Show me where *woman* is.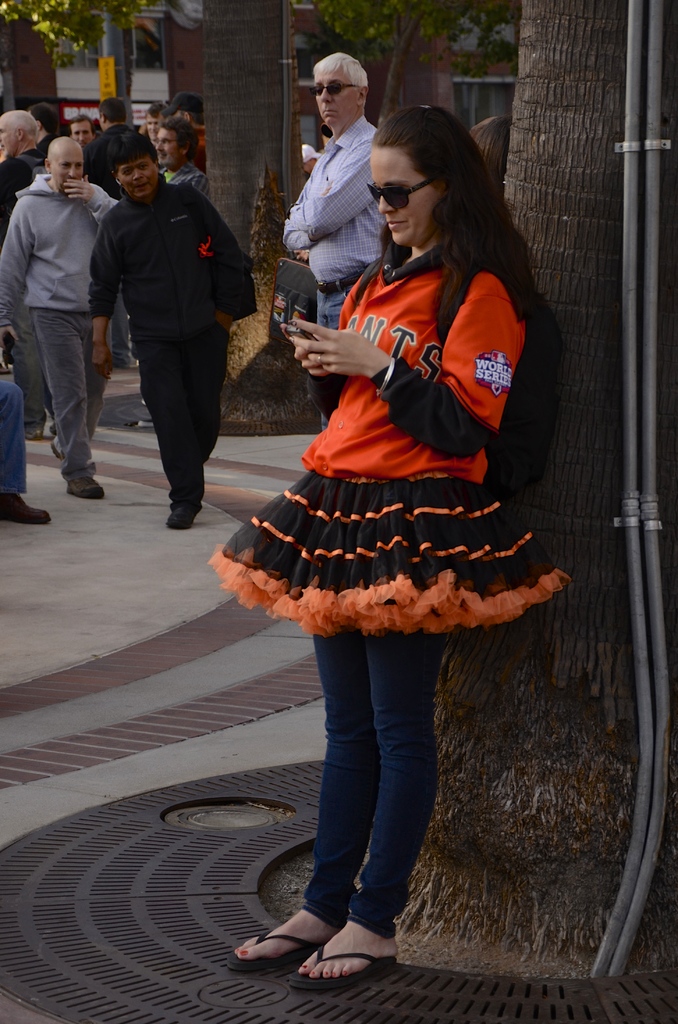
*woman* is at (left=222, top=103, right=565, bottom=991).
